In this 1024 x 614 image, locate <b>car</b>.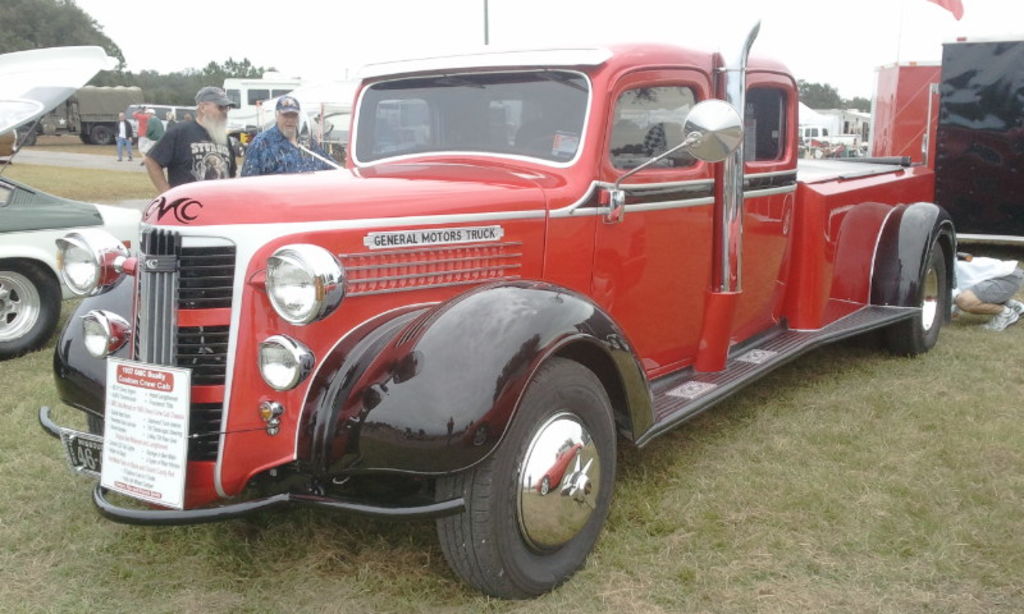
Bounding box: 0/45/141/358.
